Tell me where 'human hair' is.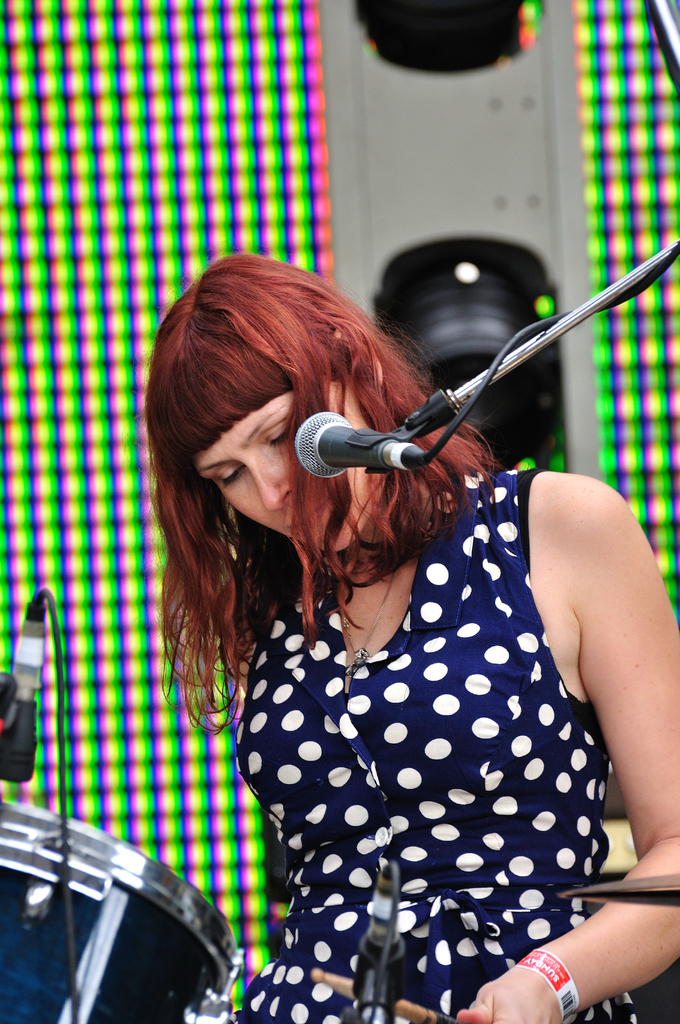
'human hair' is at detection(153, 242, 432, 672).
